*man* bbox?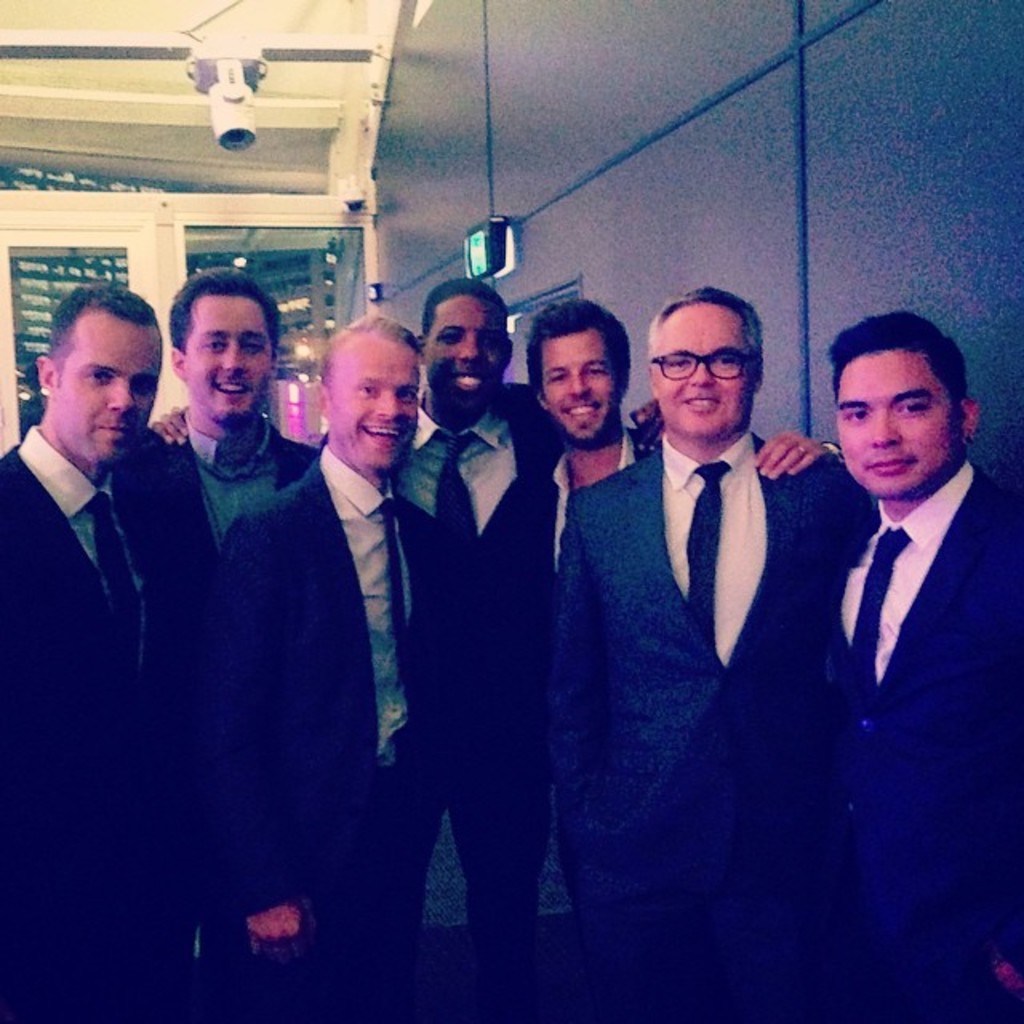
box(0, 286, 203, 1005)
